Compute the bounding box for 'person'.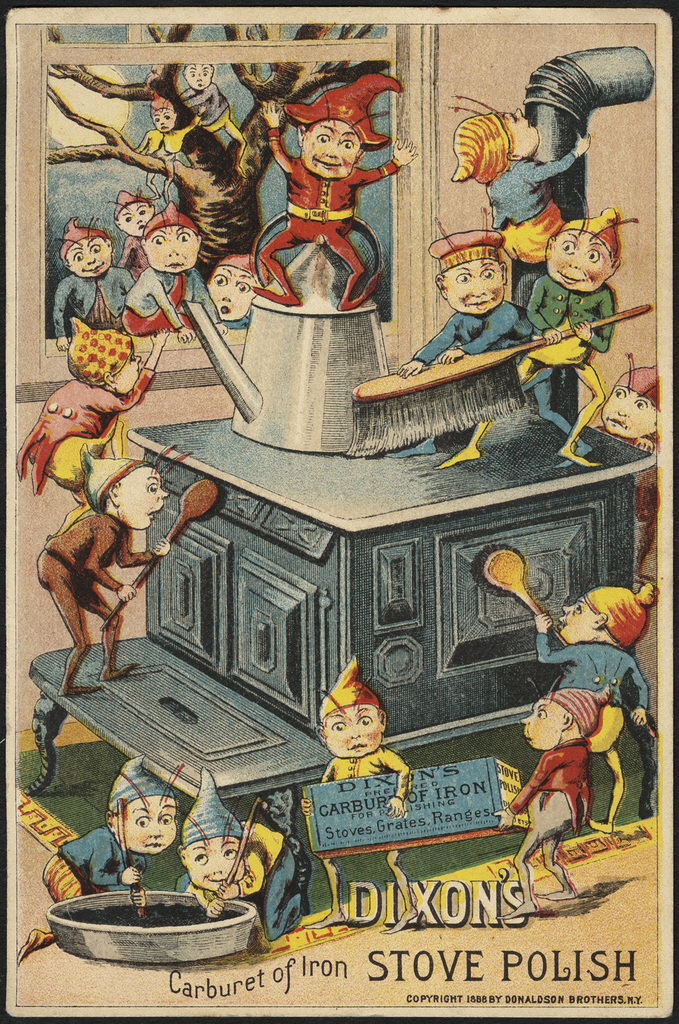
Rect(176, 769, 253, 930).
